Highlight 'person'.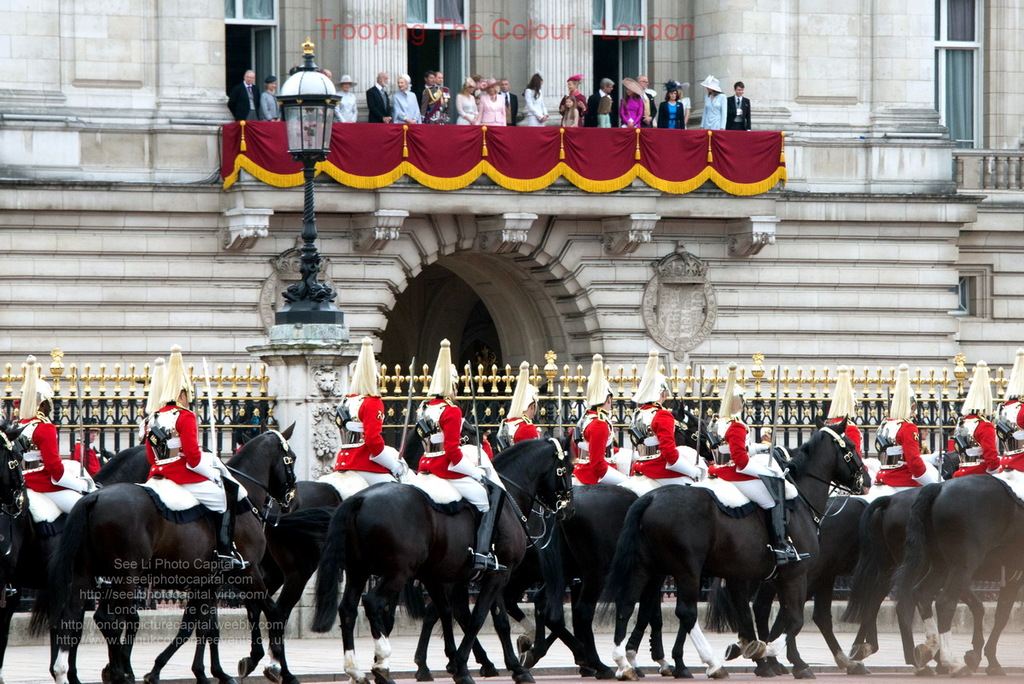
Highlighted region: {"left": 951, "top": 361, "right": 999, "bottom": 482}.
